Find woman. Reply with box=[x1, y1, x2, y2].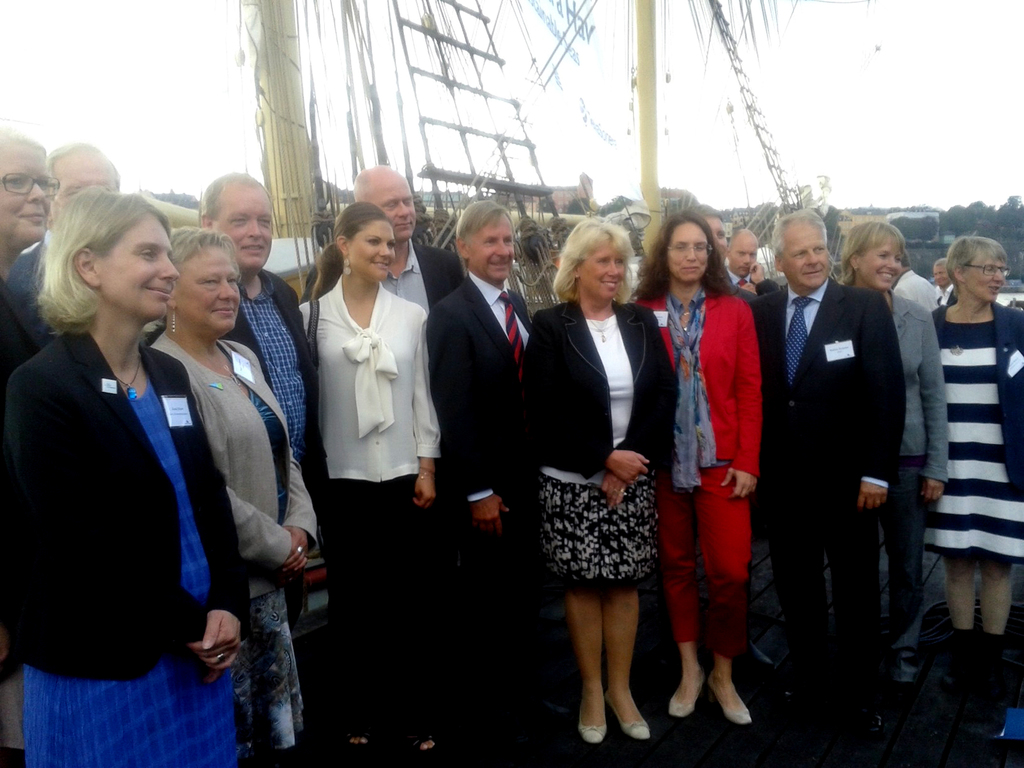
box=[526, 218, 669, 759].
